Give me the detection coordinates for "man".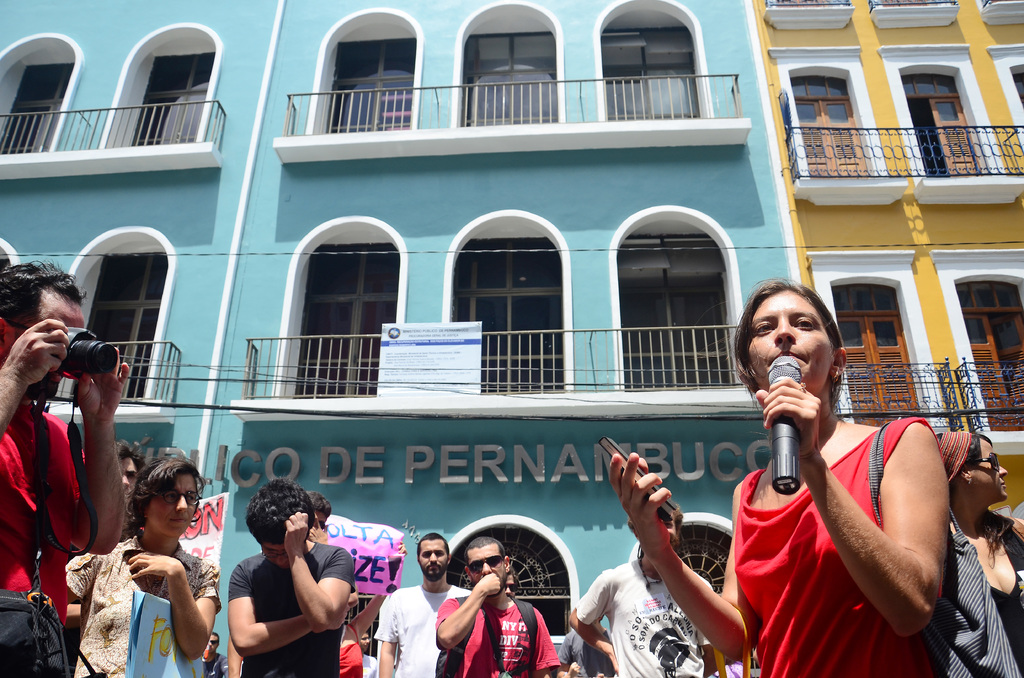
BBox(431, 521, 559, 677).
